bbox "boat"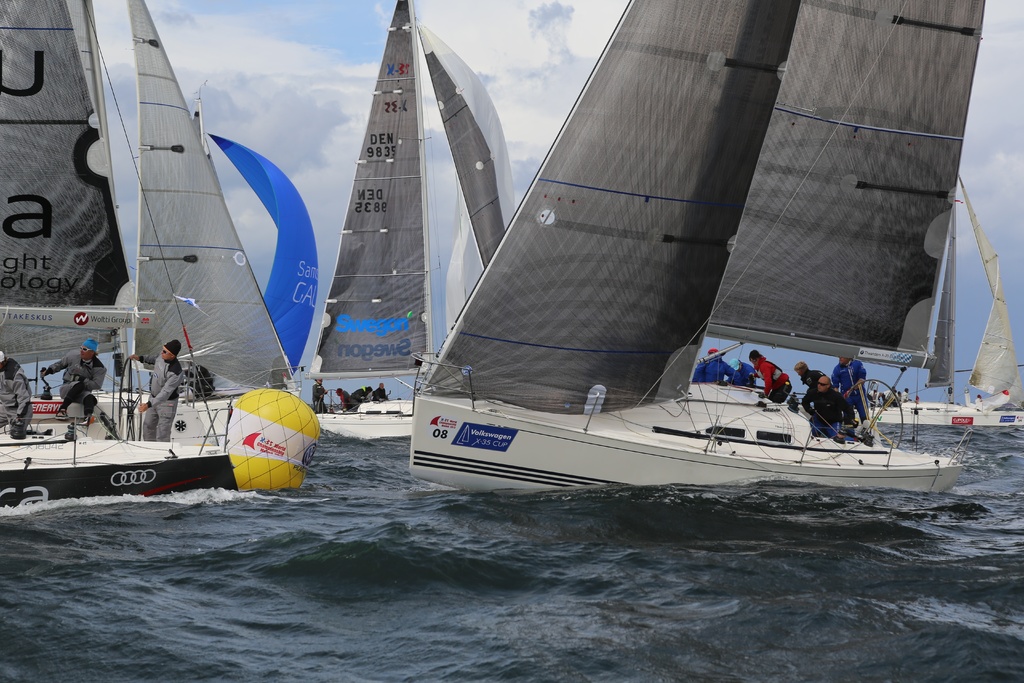
select_region(305, 0, 535, 441)
